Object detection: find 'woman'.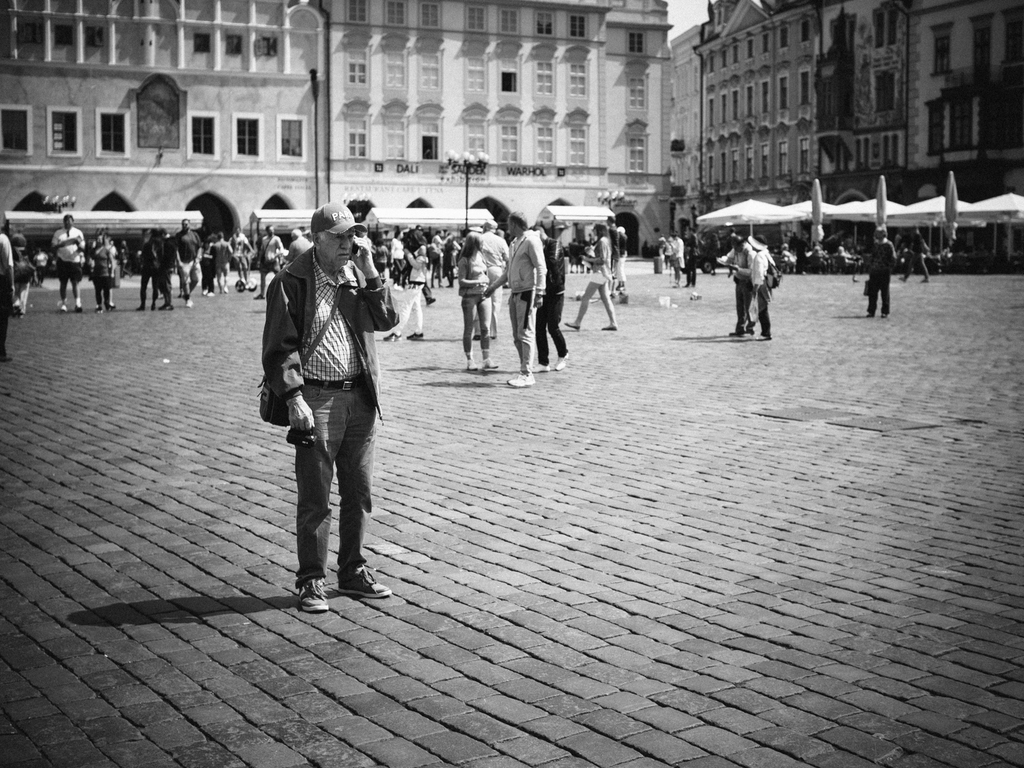
[559,220,616,332].
